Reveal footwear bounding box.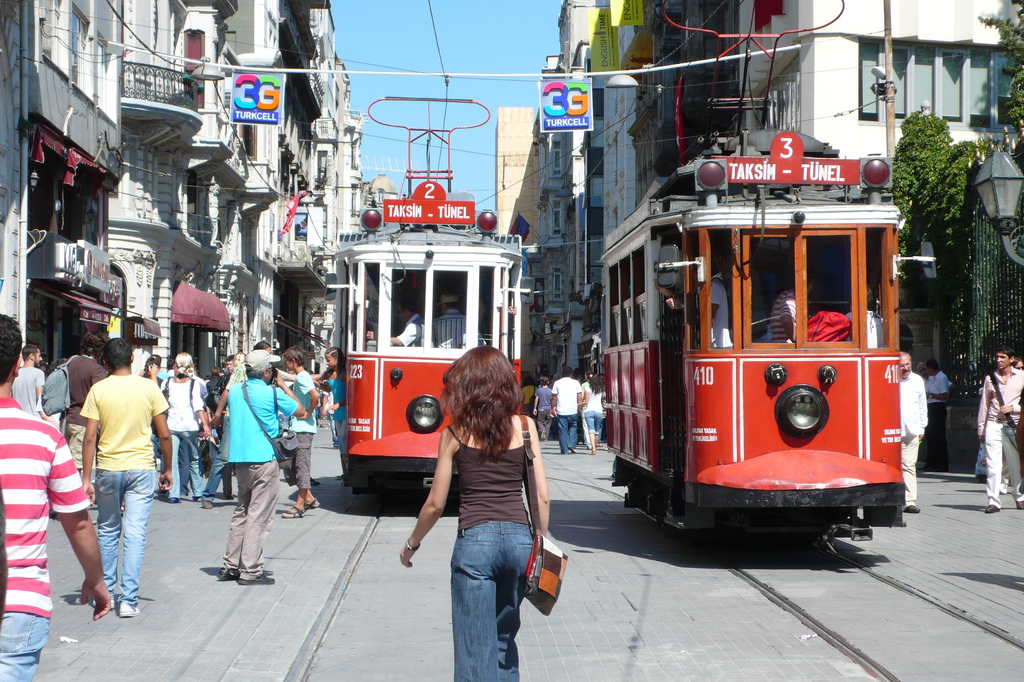
Revealed: (left=540, top=428, right=547, bottom=441).
